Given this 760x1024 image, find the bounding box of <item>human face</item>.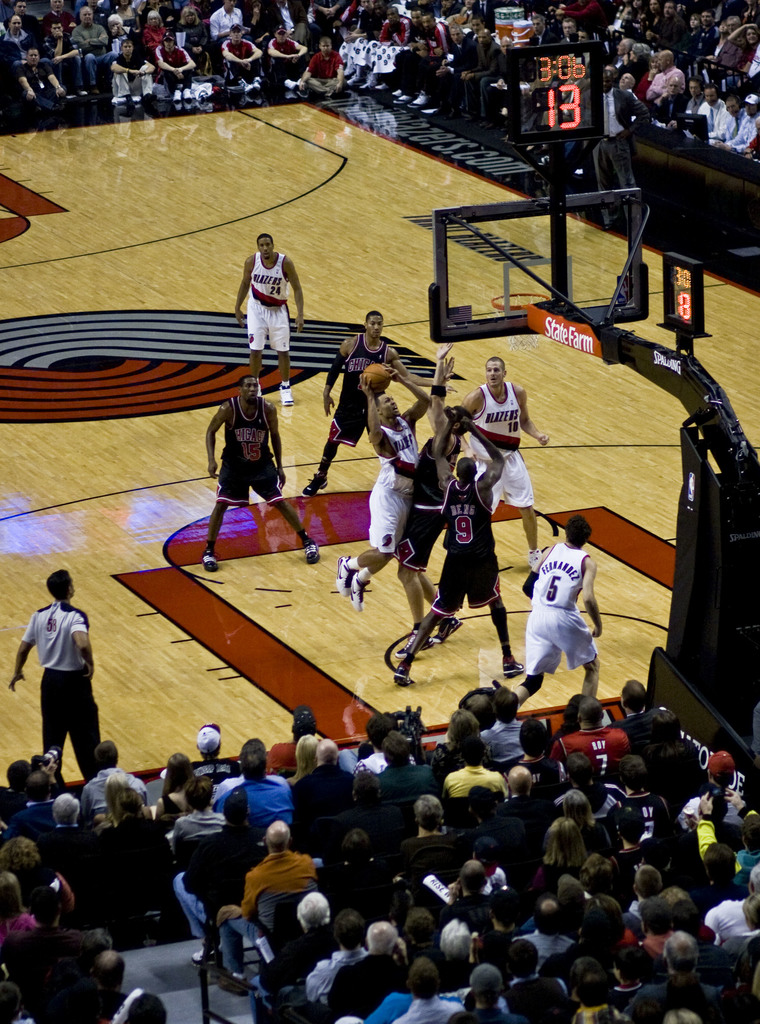
[257,238,278,259].
